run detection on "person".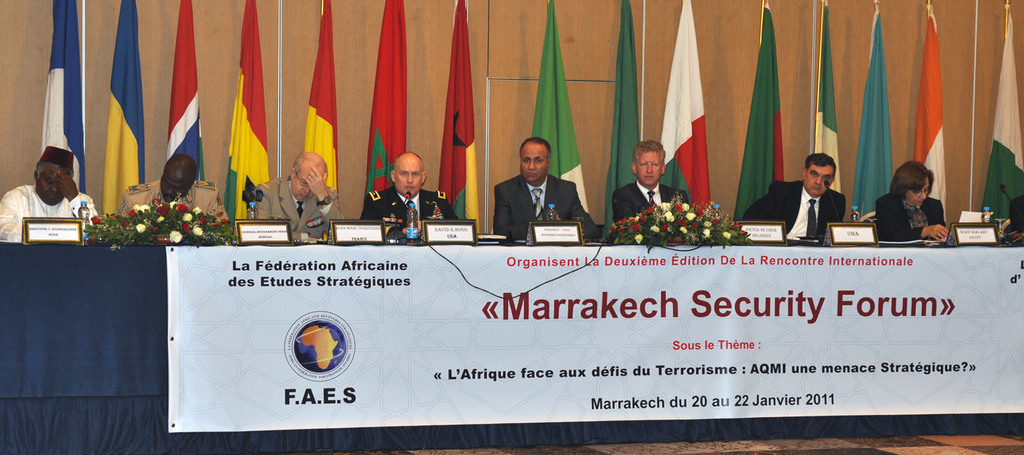
Result: box(611, 137, 688, 221).
